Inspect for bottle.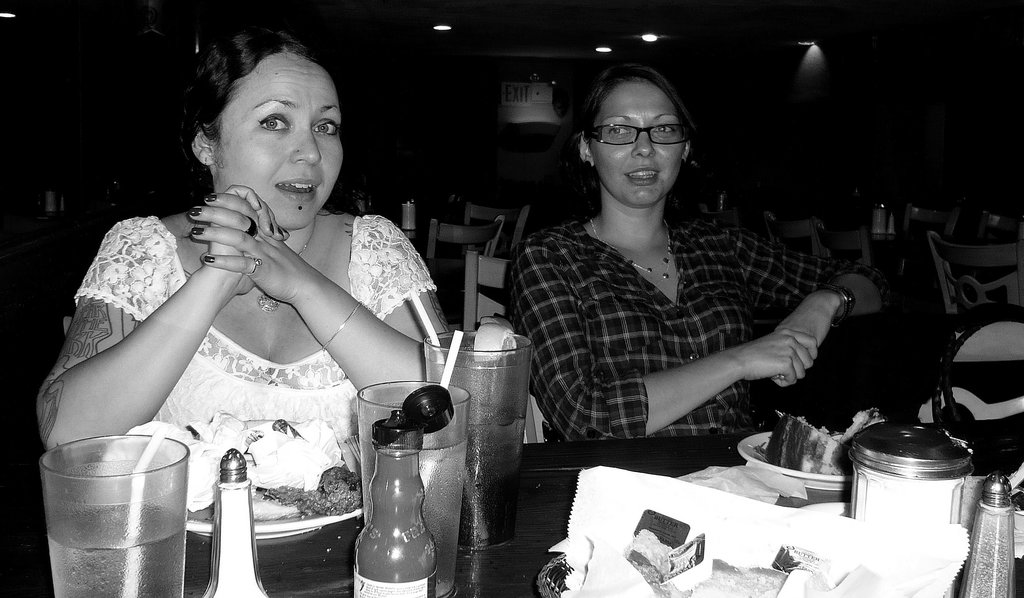
Inspection: left=198, top=447, right=274, bottom=597.
